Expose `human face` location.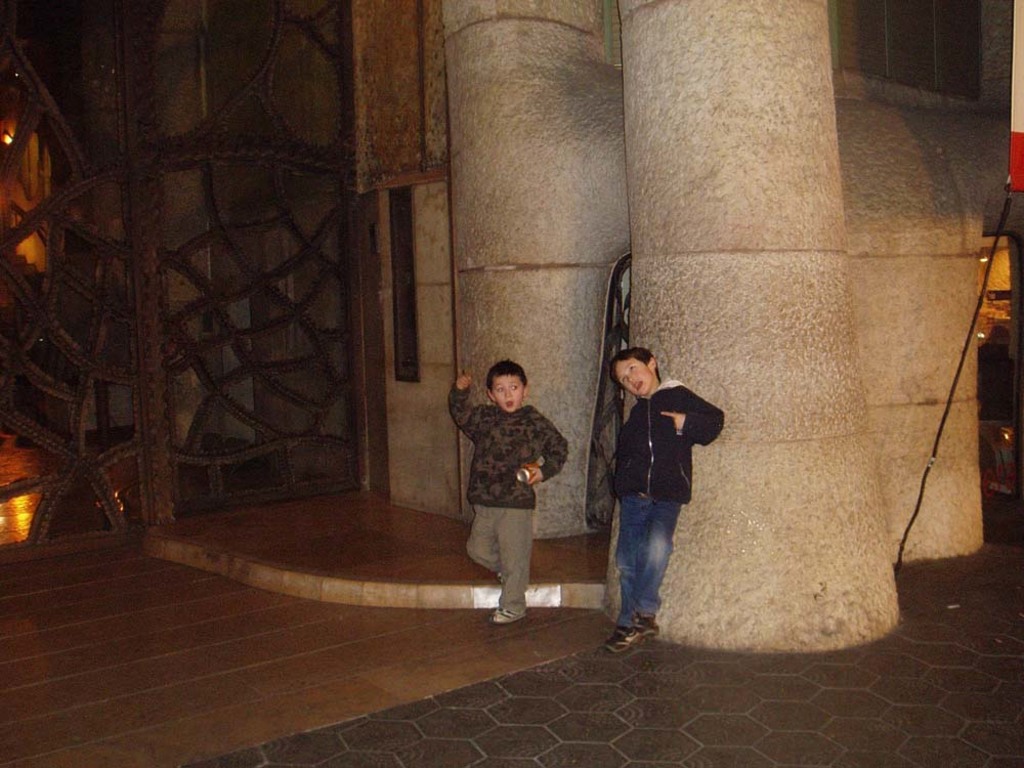
Exposed at (615,357,650,391).
